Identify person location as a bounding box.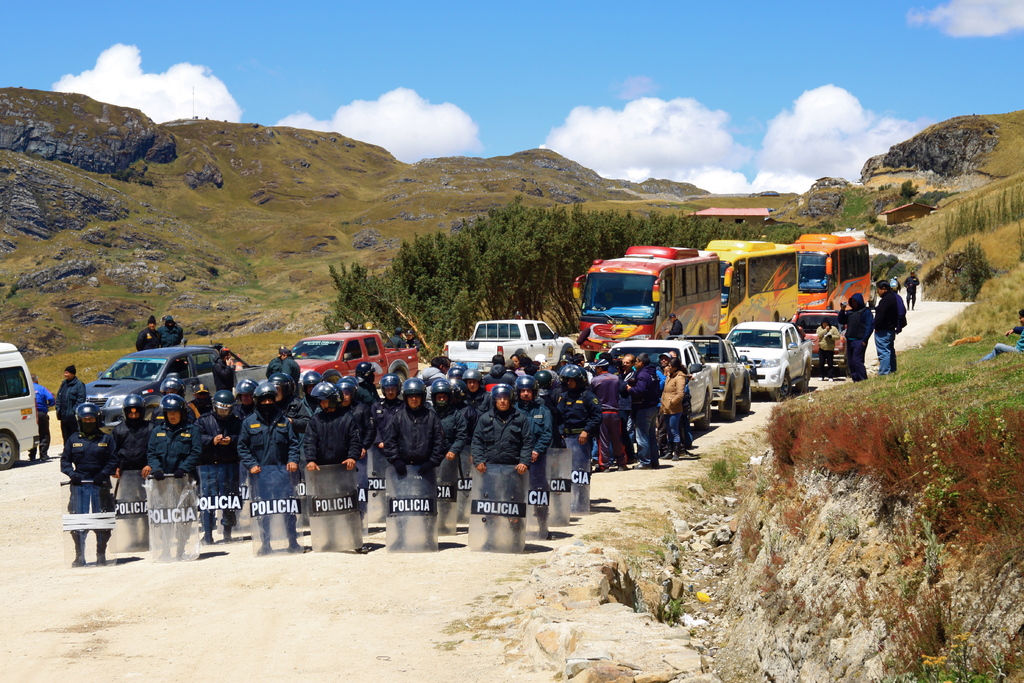
(150,393,200,556).
